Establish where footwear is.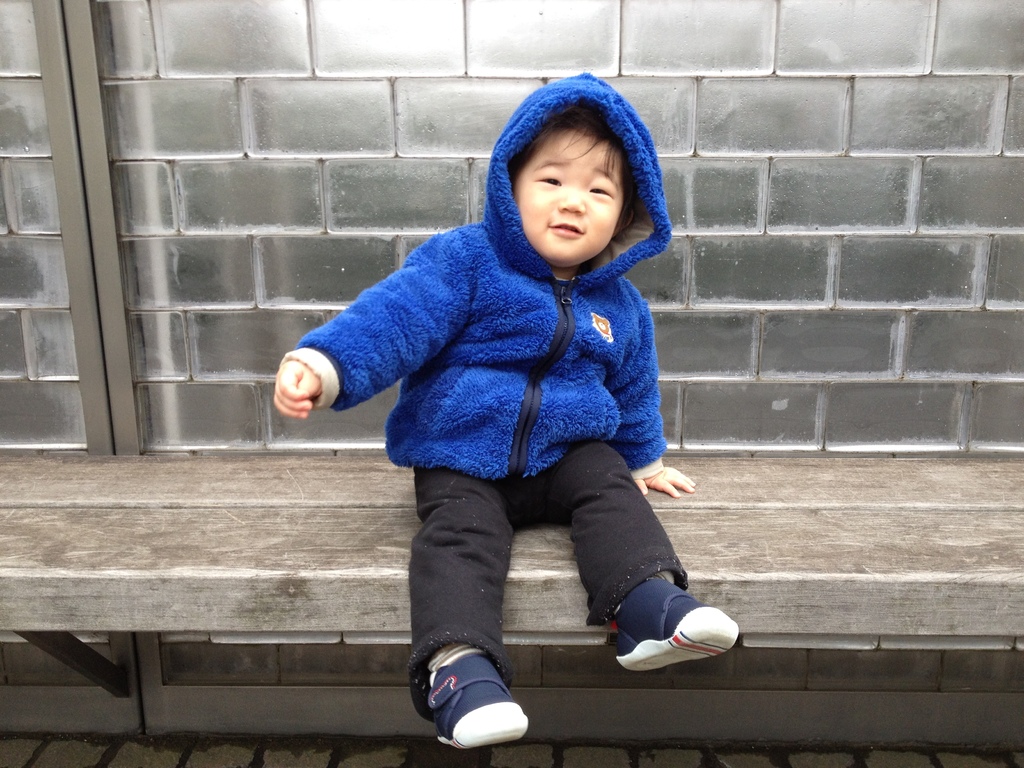
Established at detection(600, 575, 747, 671).
